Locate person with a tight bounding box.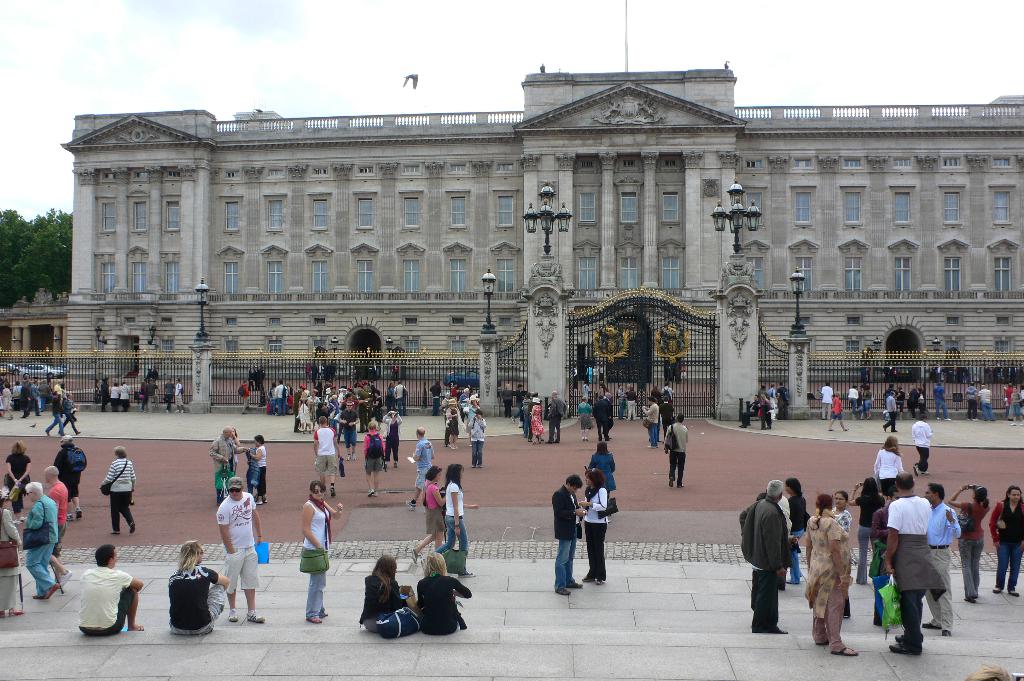
Rect(215, 482, 262, 622).
